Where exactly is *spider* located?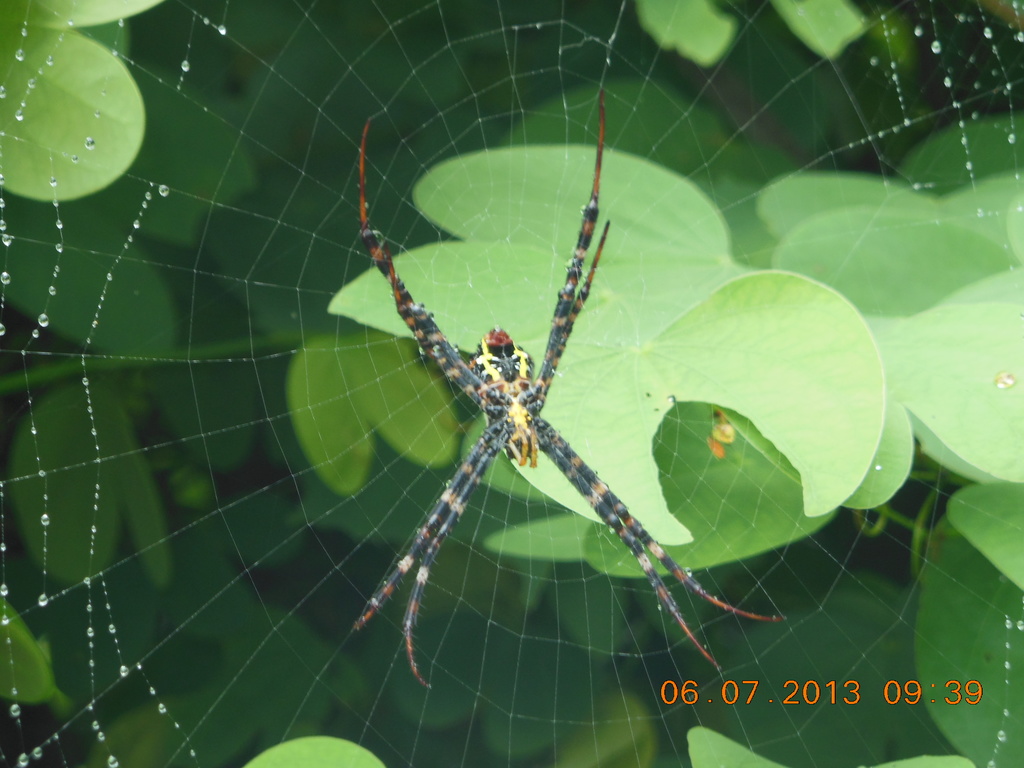
Its bounding box is bbox=[345, 84, 788, 691].
